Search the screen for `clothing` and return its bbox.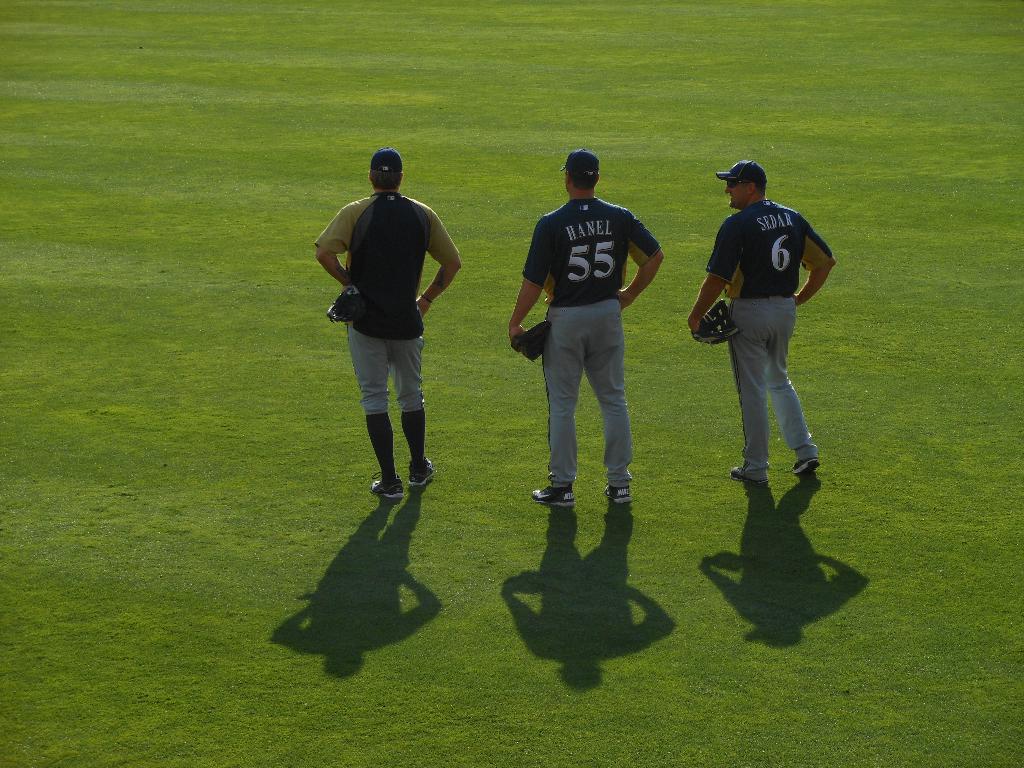
Found: box(326, 190, 460, 397).
